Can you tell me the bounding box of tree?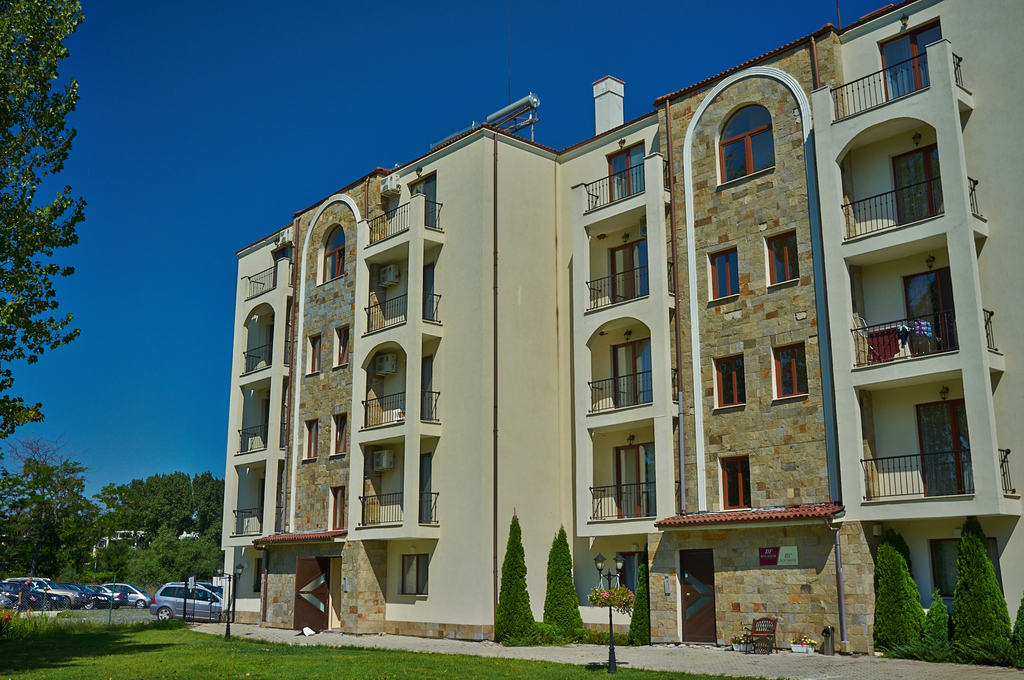
{"x1": 1011, "y1": 595, "x2": 1023, "y2": 670}.
